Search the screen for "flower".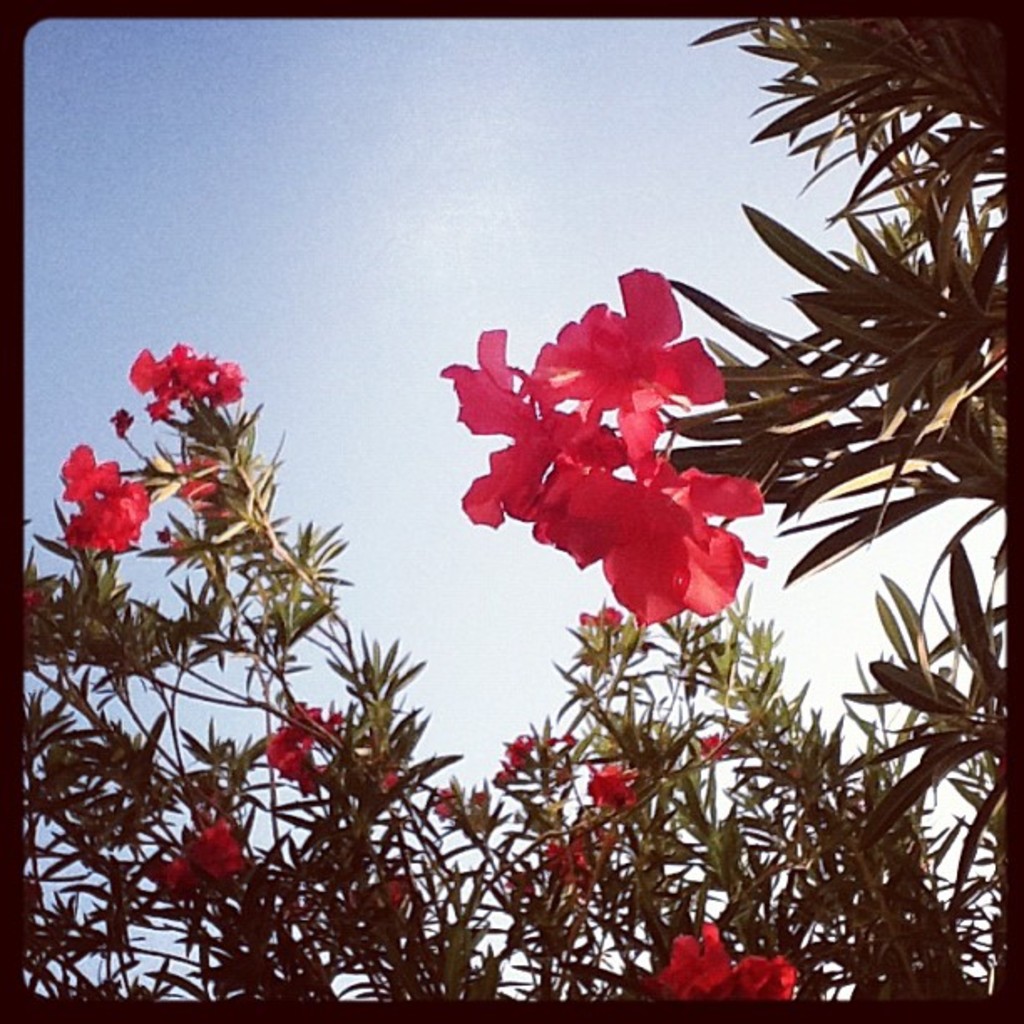
Found at locate(698, 740, 726, 758).
